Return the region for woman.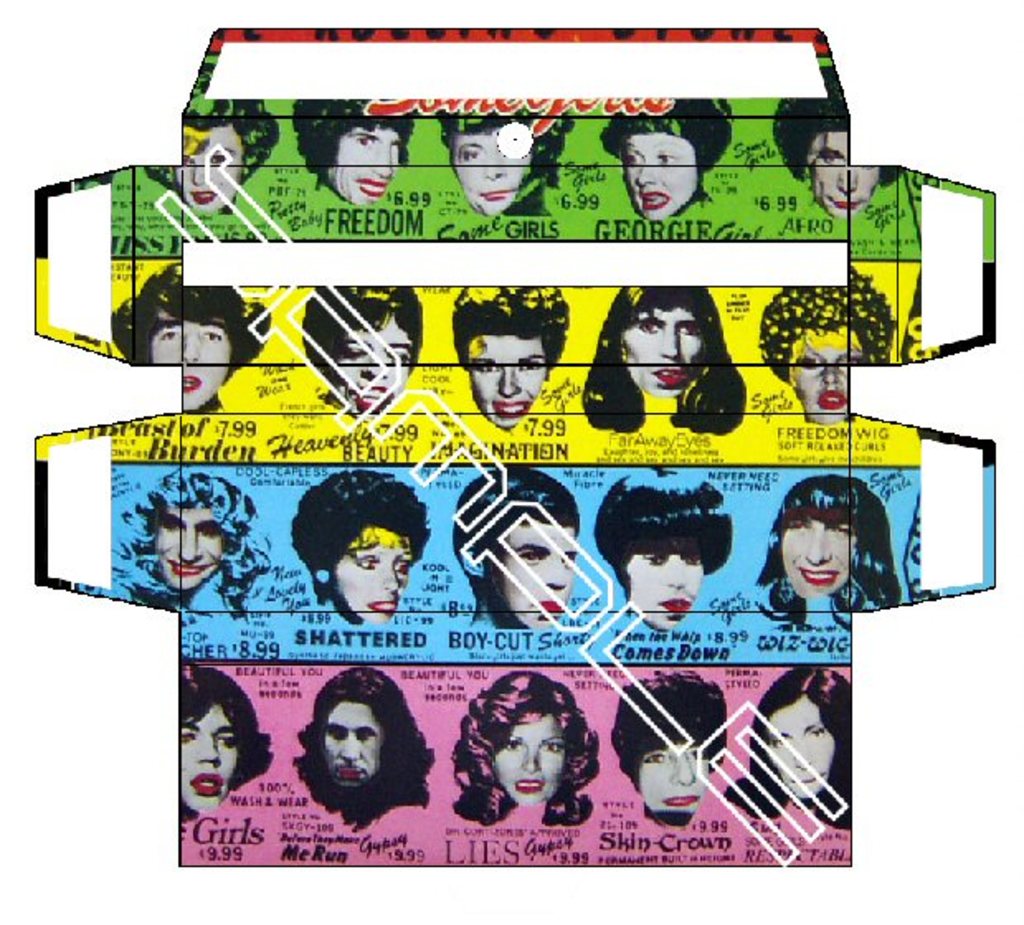
left=297, top=284, right=420, bottom=416.
